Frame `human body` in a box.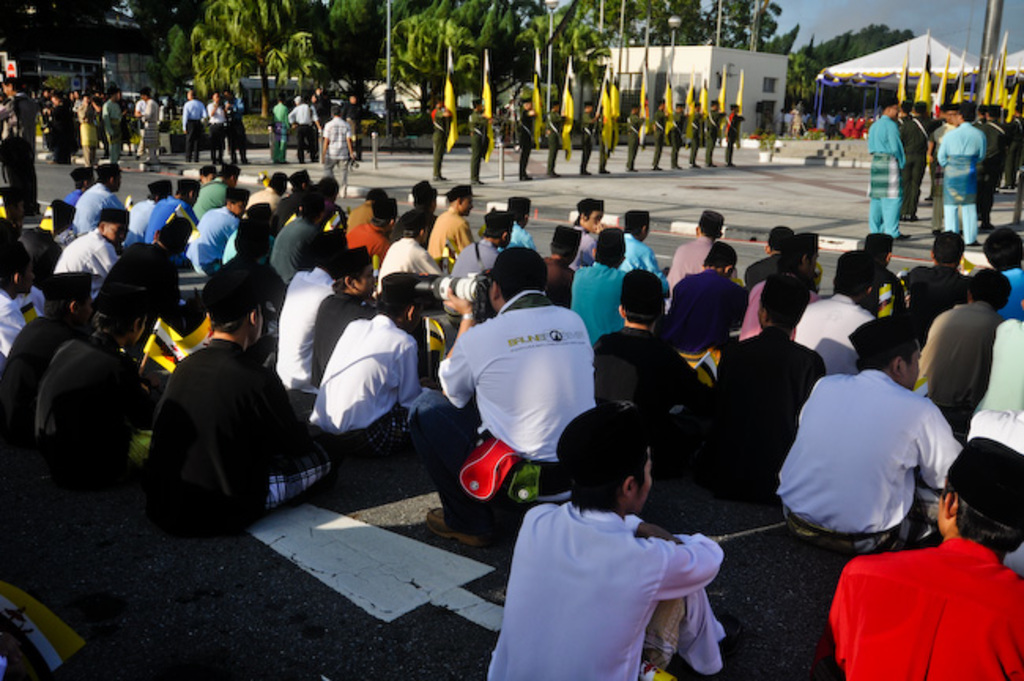
rect(200, 80, 219, 164).
